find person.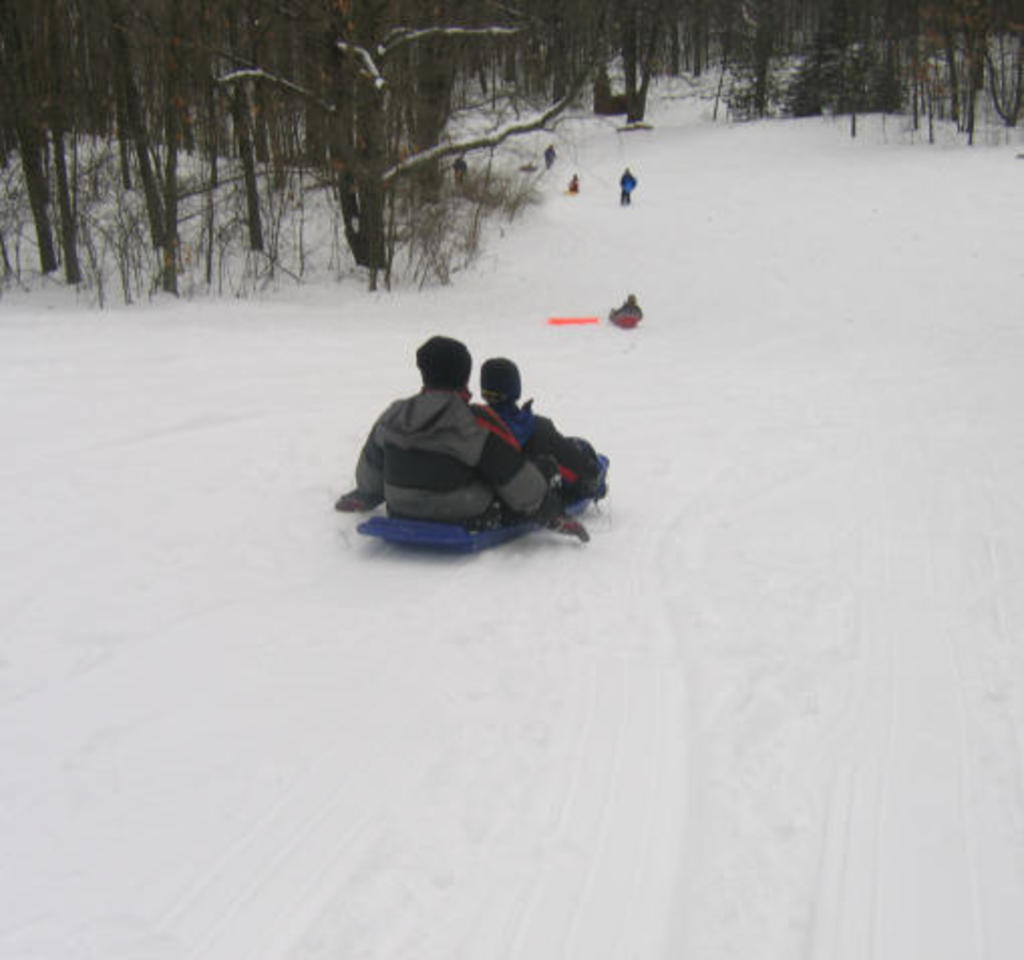
[left=622, top=169, right=636, bottom=207].
